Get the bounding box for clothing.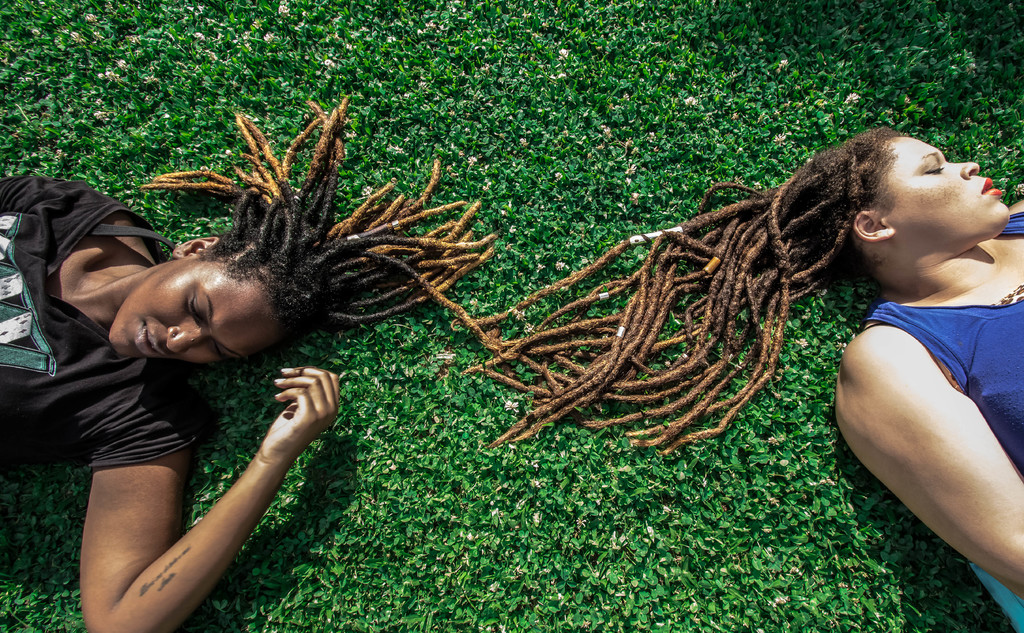
locate(866, 211, 1023, 631).
